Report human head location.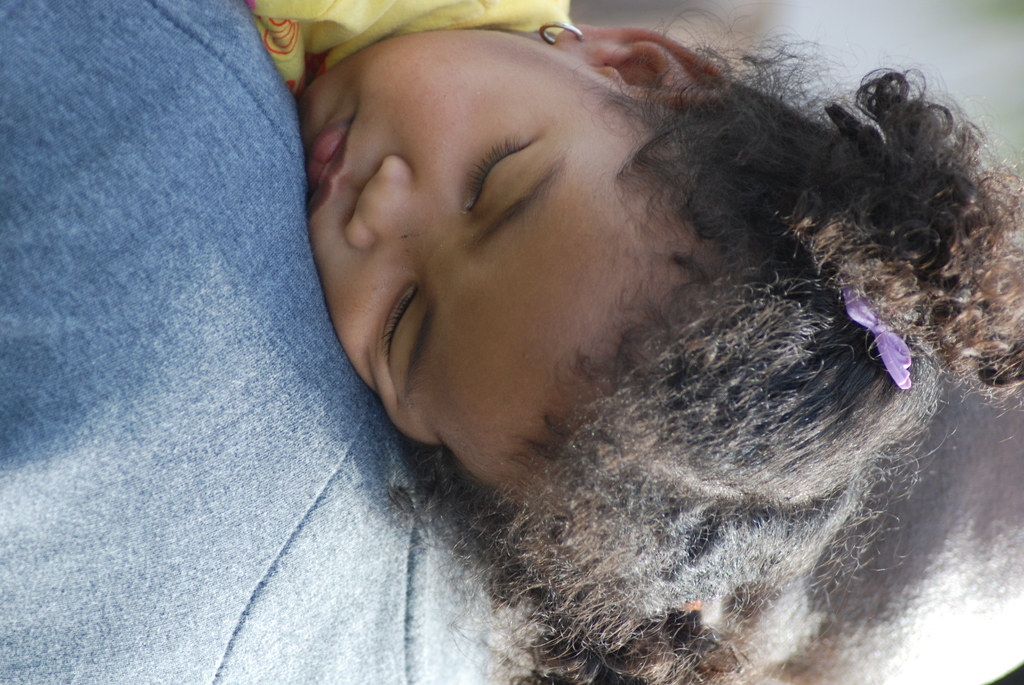
Report: <box>301,29,716,467</box>.
